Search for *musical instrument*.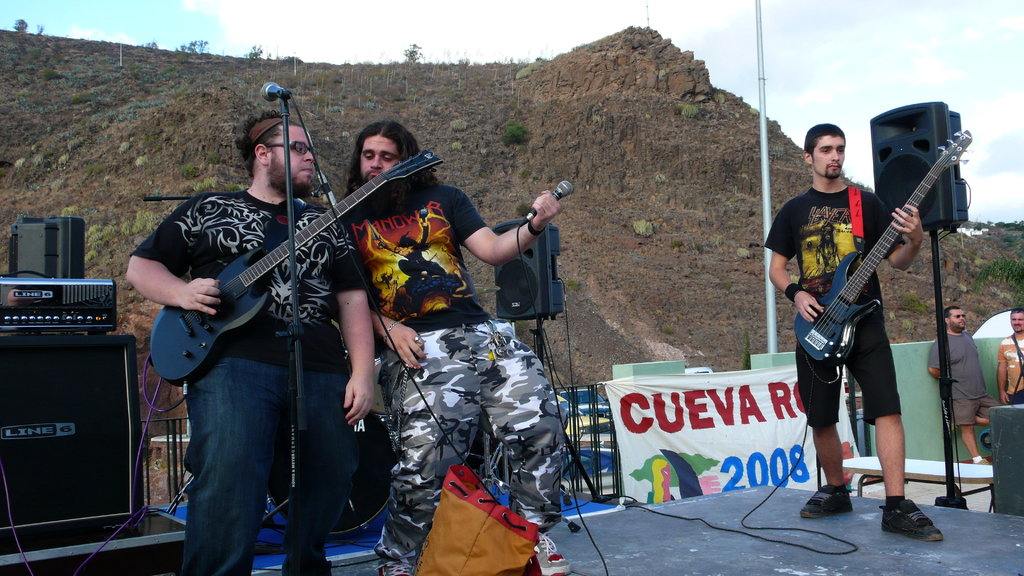
Found at detection(156, 169, 391, 375).
